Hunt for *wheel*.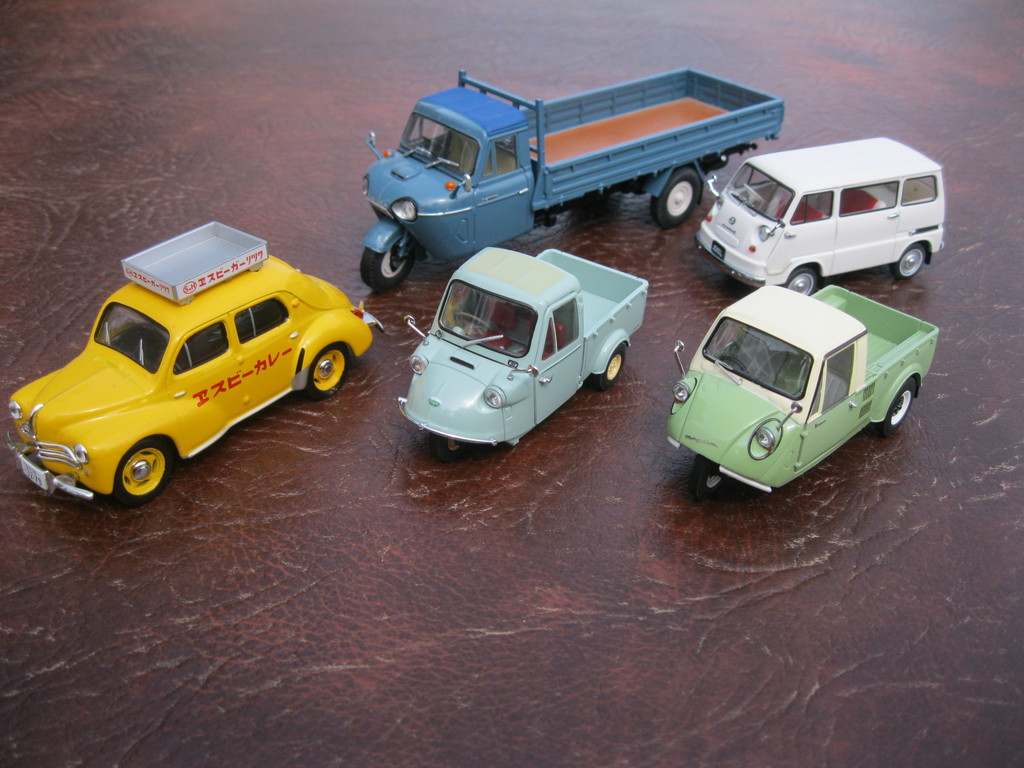
Hunted down at (left=892, top=239, right=924, bottom=280).
